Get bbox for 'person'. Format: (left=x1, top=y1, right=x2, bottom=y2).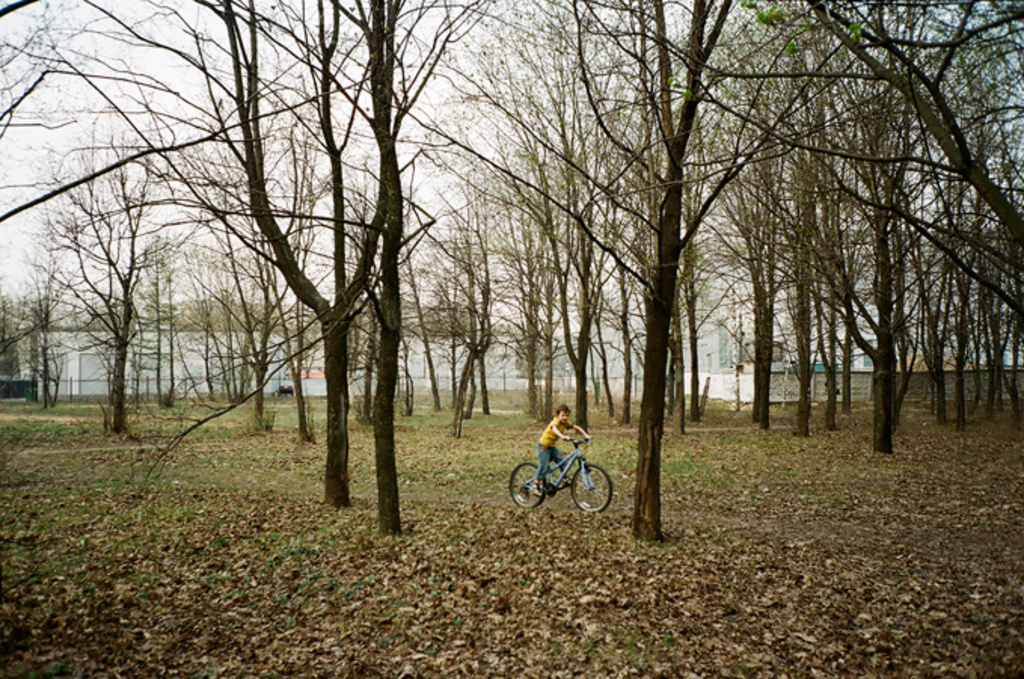
(left=516, top=397, right=621, bottom=522).
